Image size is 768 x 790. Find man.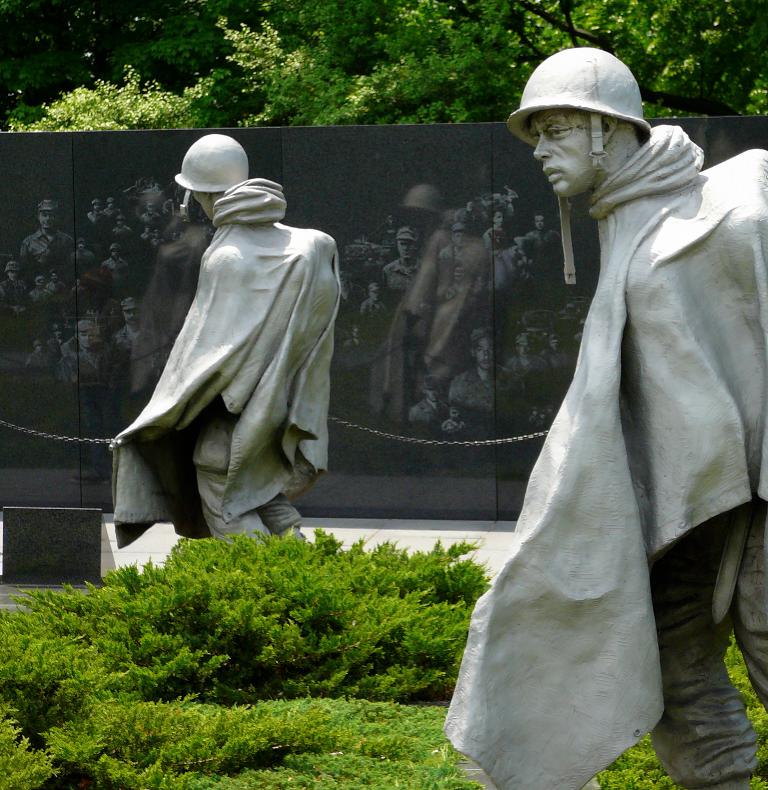
[left=107, top=132, right=345, bottom=535].
